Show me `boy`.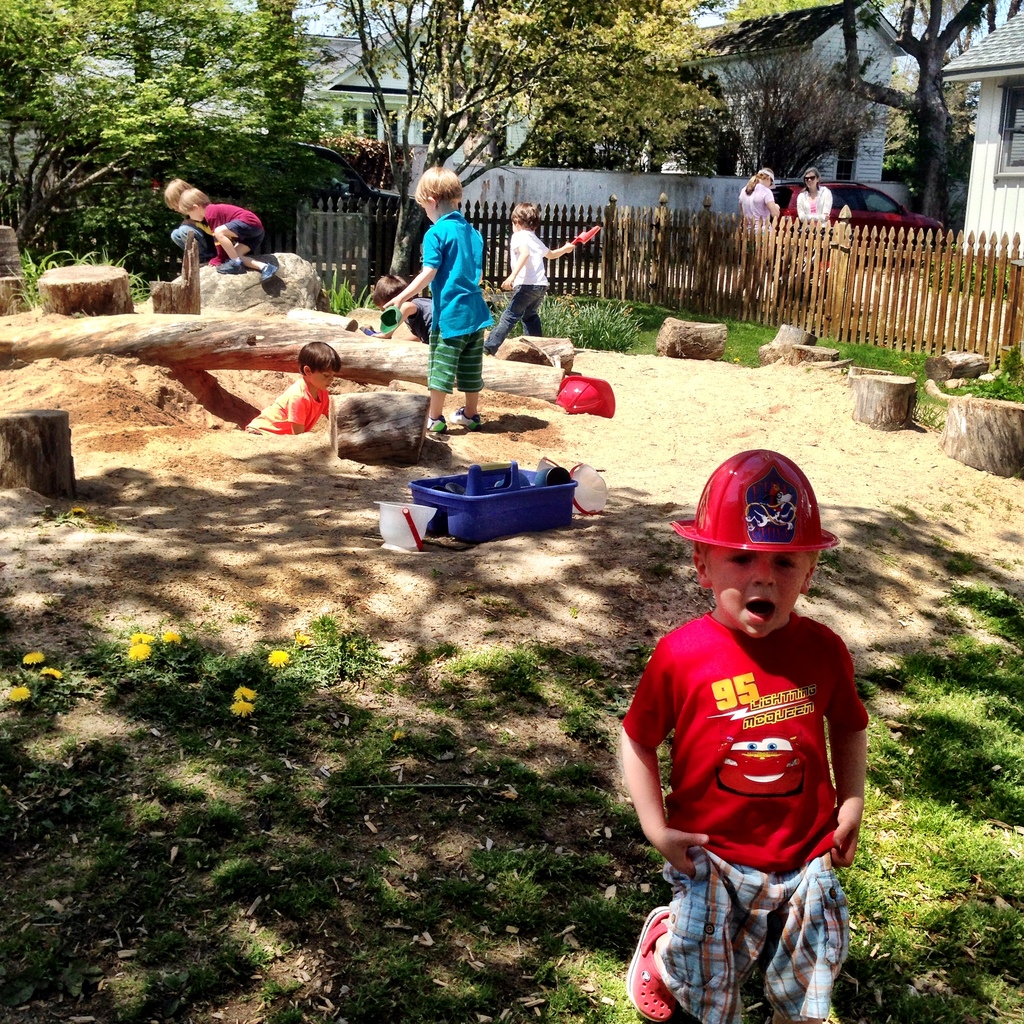
`boy` is here: [180, 188, 279, 282].
